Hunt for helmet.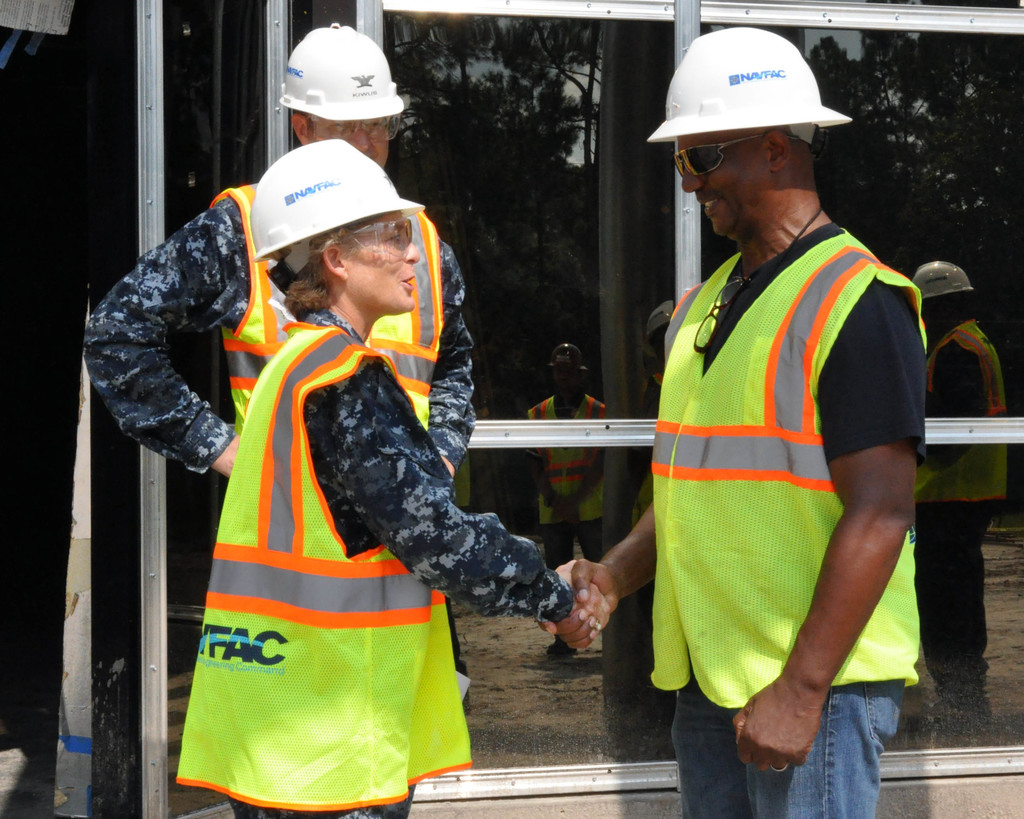
Hunted down at (246,136,426,274).
